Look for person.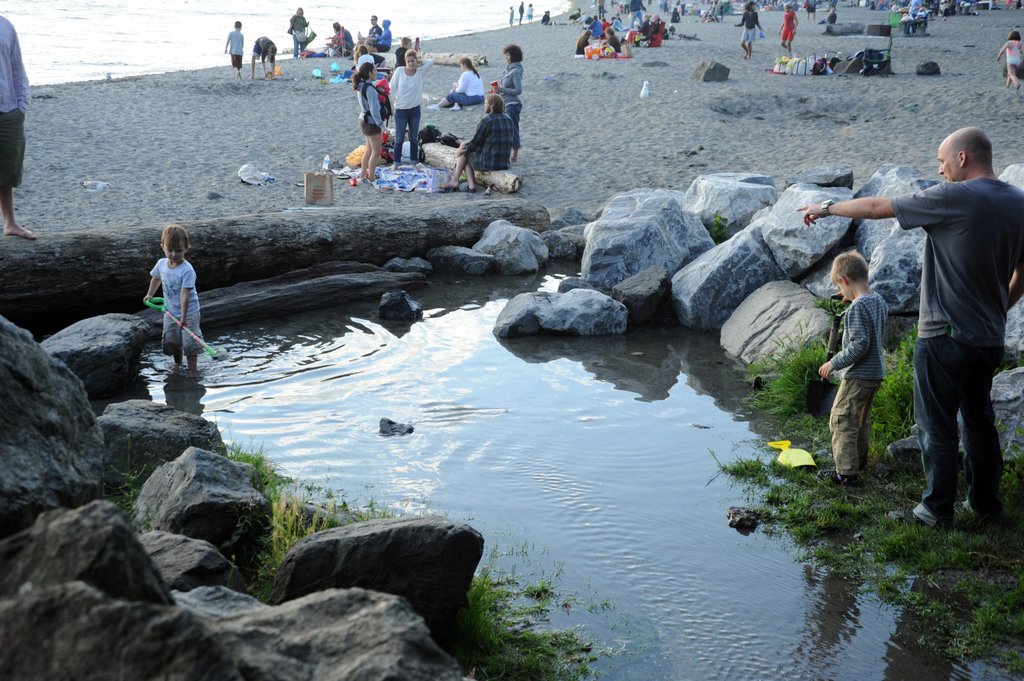
Found: l=354, t=15, r=381, b=59.
